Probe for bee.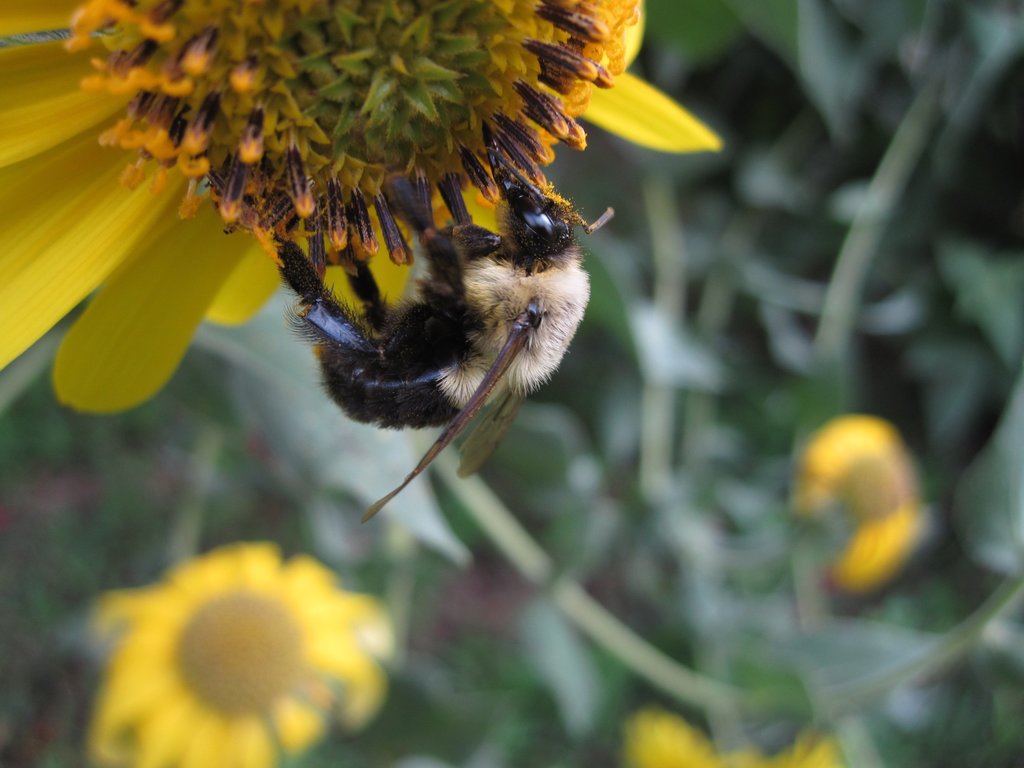
Probe result: (289,165,613,526).
